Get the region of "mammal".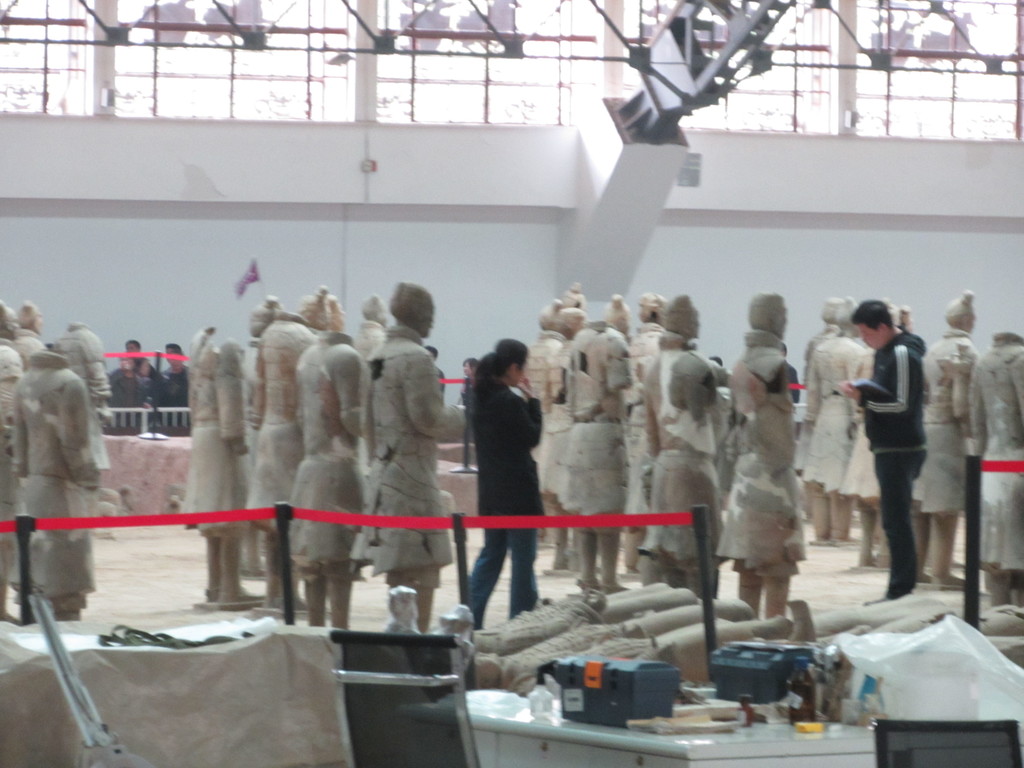
{"left": 0, "top": 297, "right": 13, "bottom": 339}.
